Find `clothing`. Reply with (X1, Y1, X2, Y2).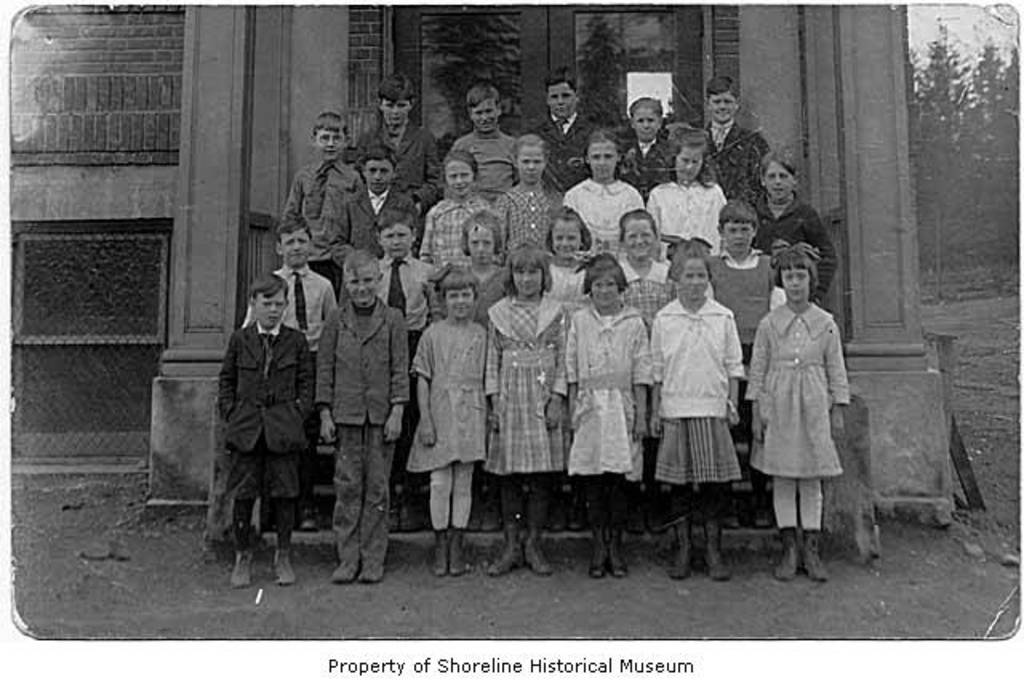
(411, 191, 502, 269).
